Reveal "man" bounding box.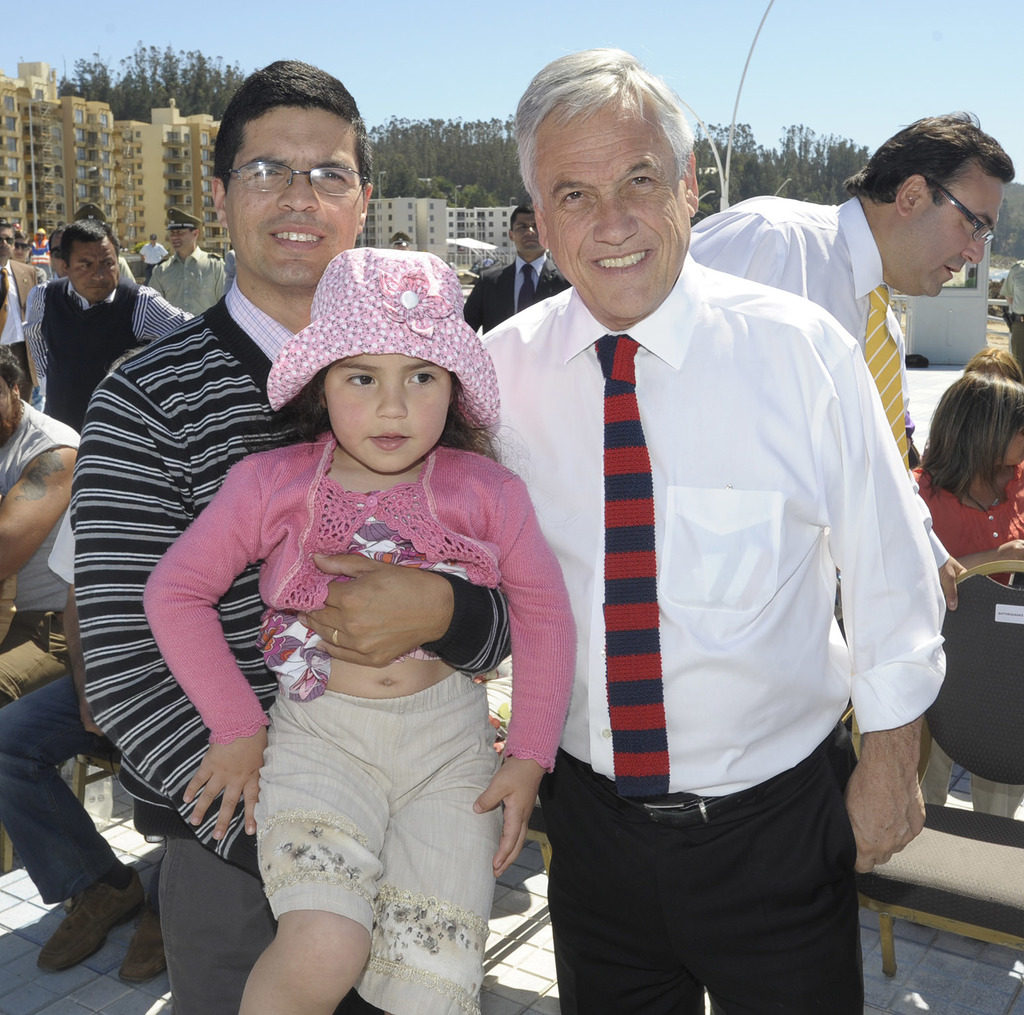
Revealed: (x1=429, y1=30, x2=915, y2=1014).
